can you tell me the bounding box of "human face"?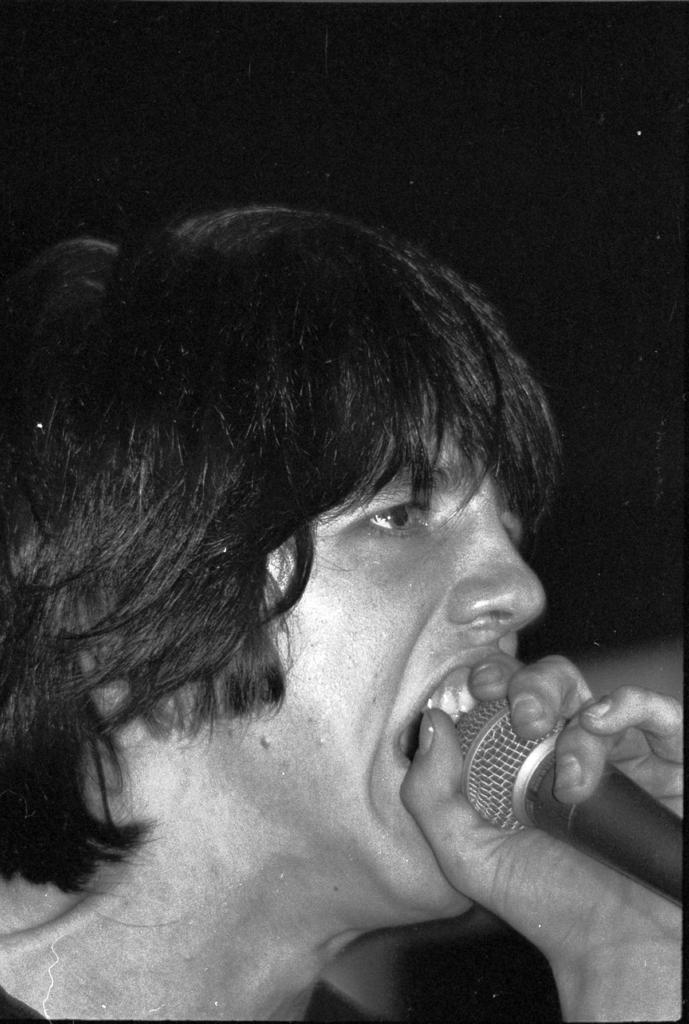
rect(134, 394, 543, 914).
